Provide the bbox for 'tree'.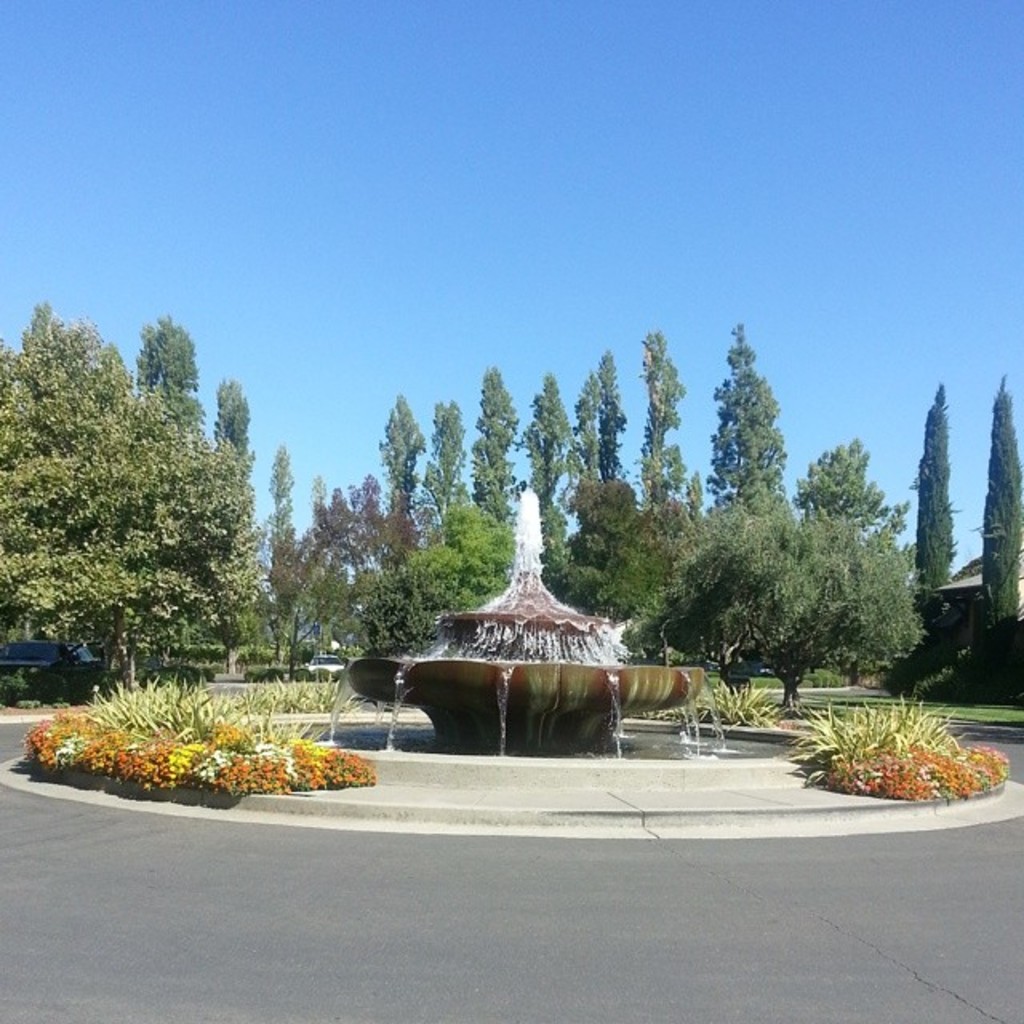
bbox=[910, 382, 957, 592].
